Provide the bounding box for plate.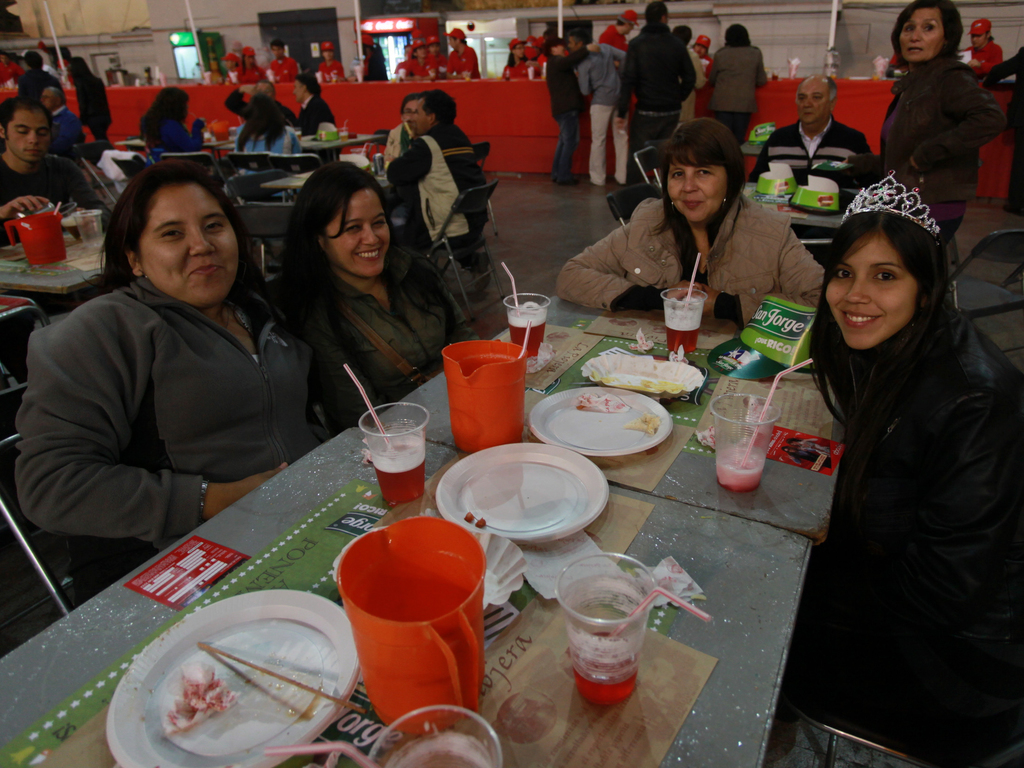
bbox=(525, 380, 688, 461).
